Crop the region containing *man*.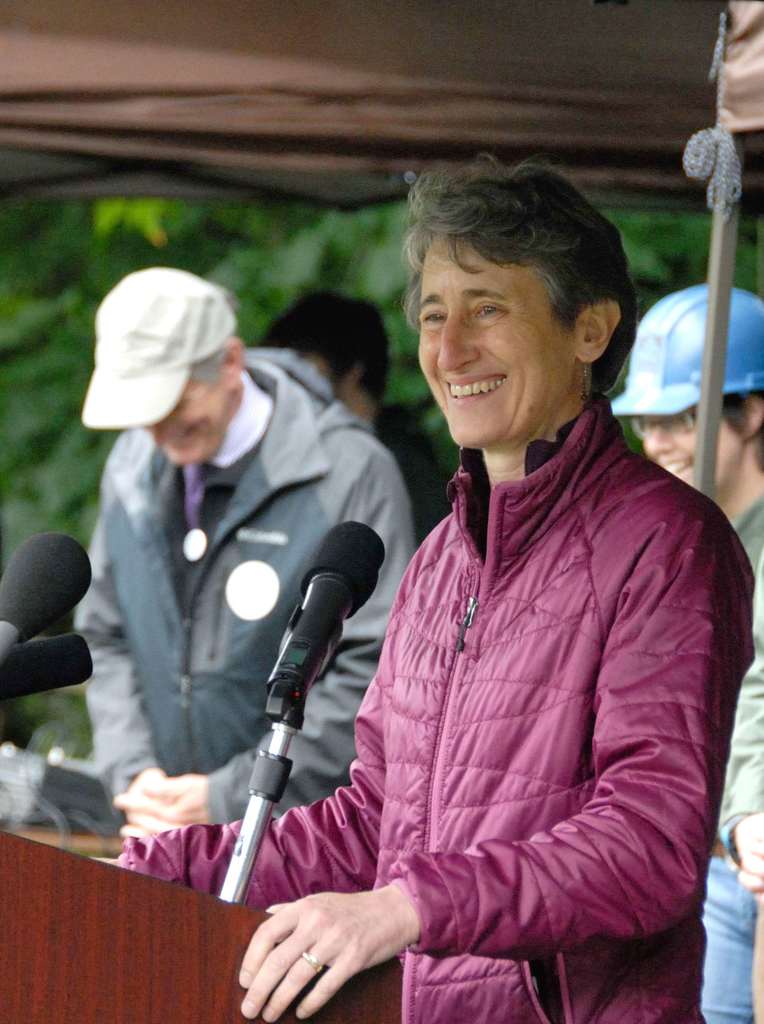
Crop region: {"x1": 81, "y1": 266, "x2": 421, "y2": 839}.
